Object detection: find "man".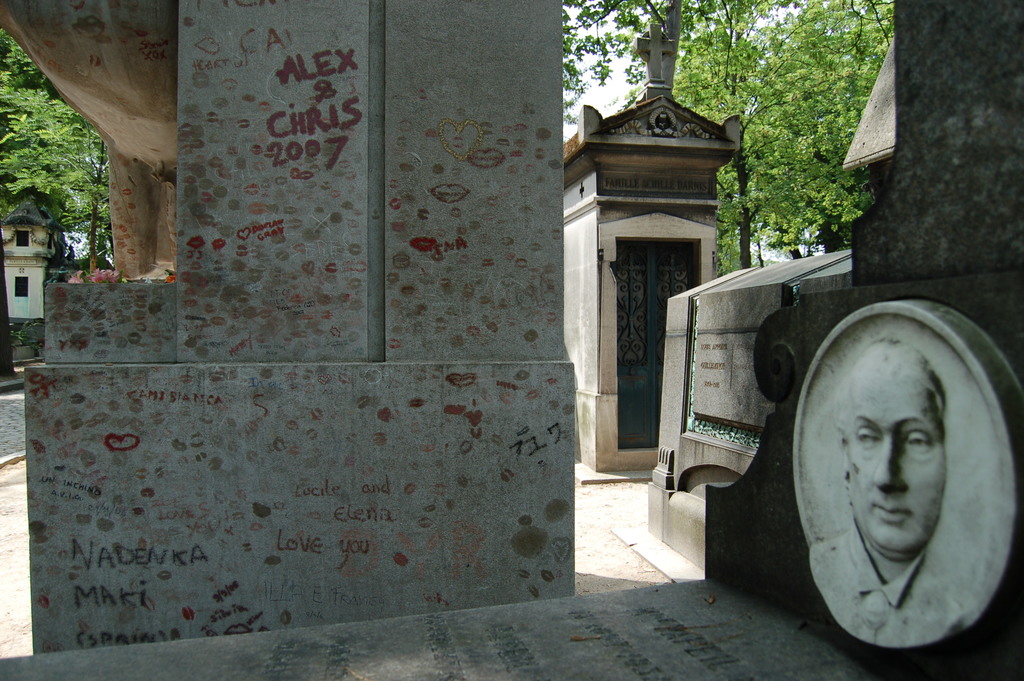
(x1=802, y1=339, x2=975, y2=648).
